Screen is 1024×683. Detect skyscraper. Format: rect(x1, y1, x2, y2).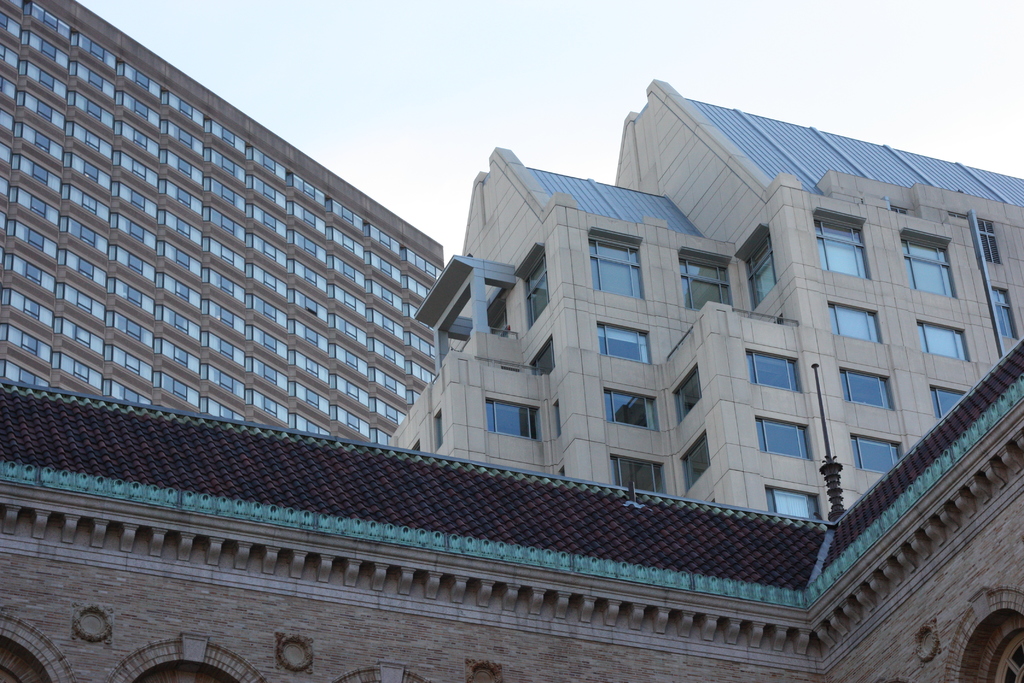
rect(0, 0, 456, 381).
